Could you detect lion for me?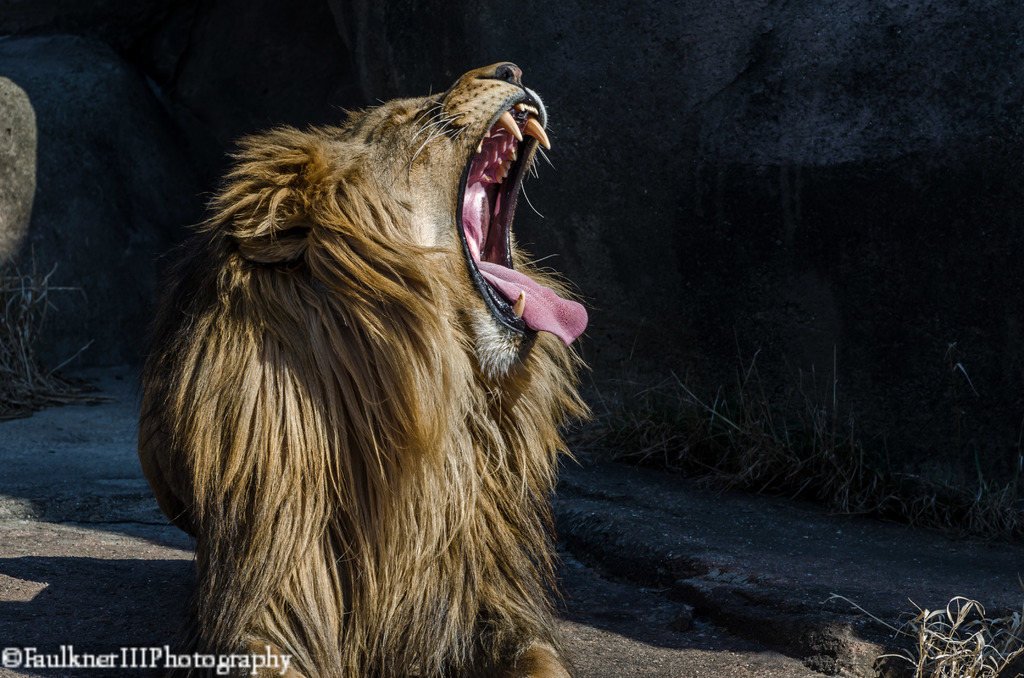
Detection result: <bbox>131, 63, 604, 677</bbox>.
